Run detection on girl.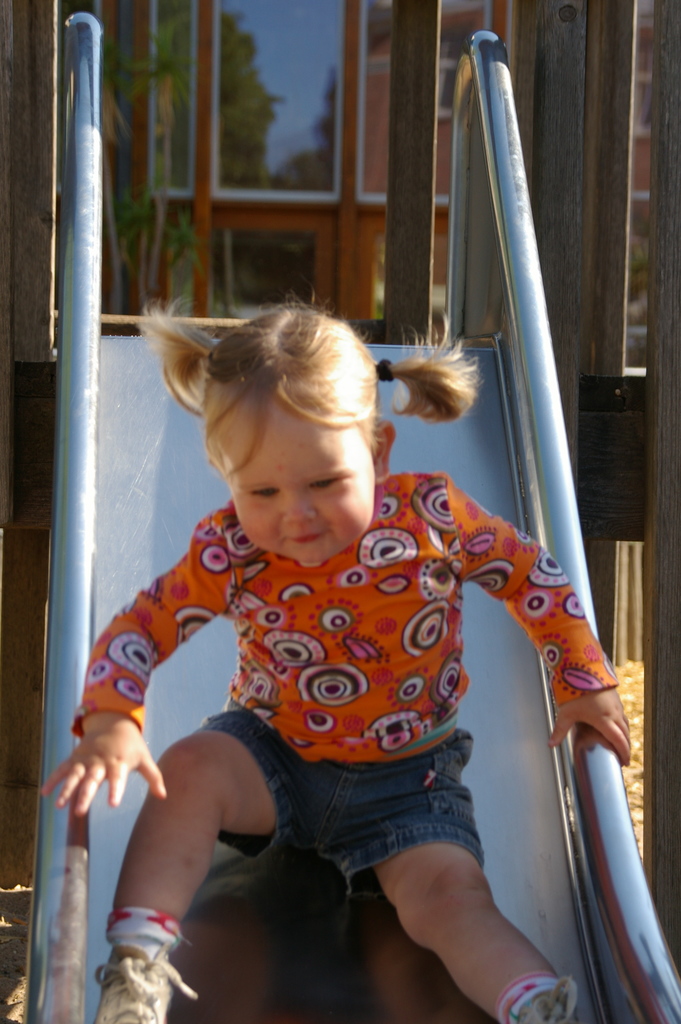
Result: 37/273/632/1023.
